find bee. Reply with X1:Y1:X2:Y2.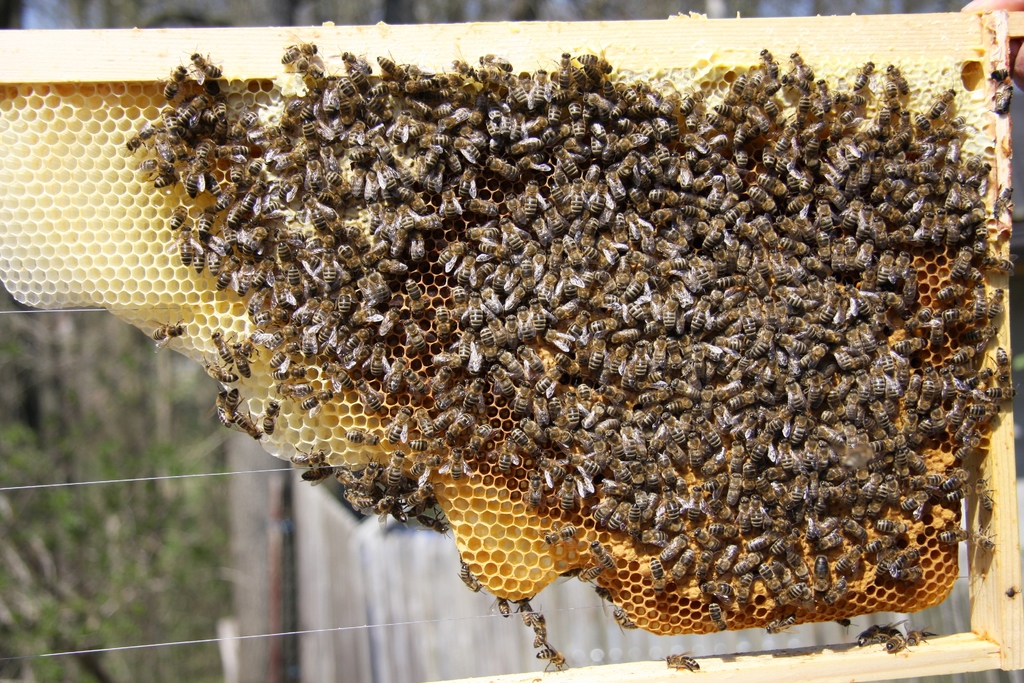
726:72:748:100.
